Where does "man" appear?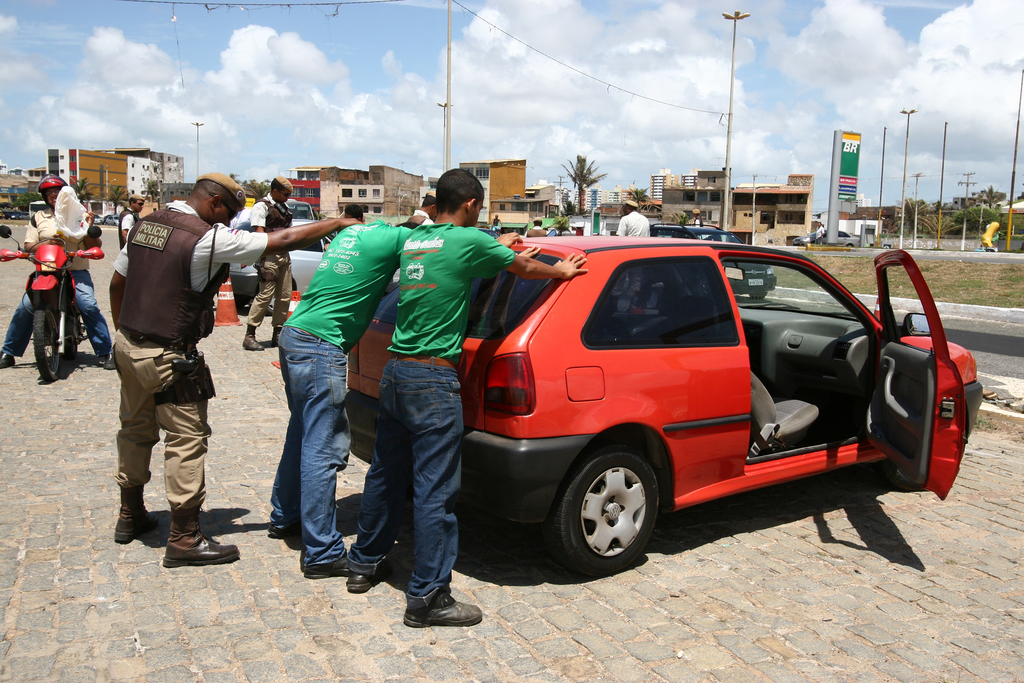
Appears at (left=268, top=215, right=425, bottom=579).
